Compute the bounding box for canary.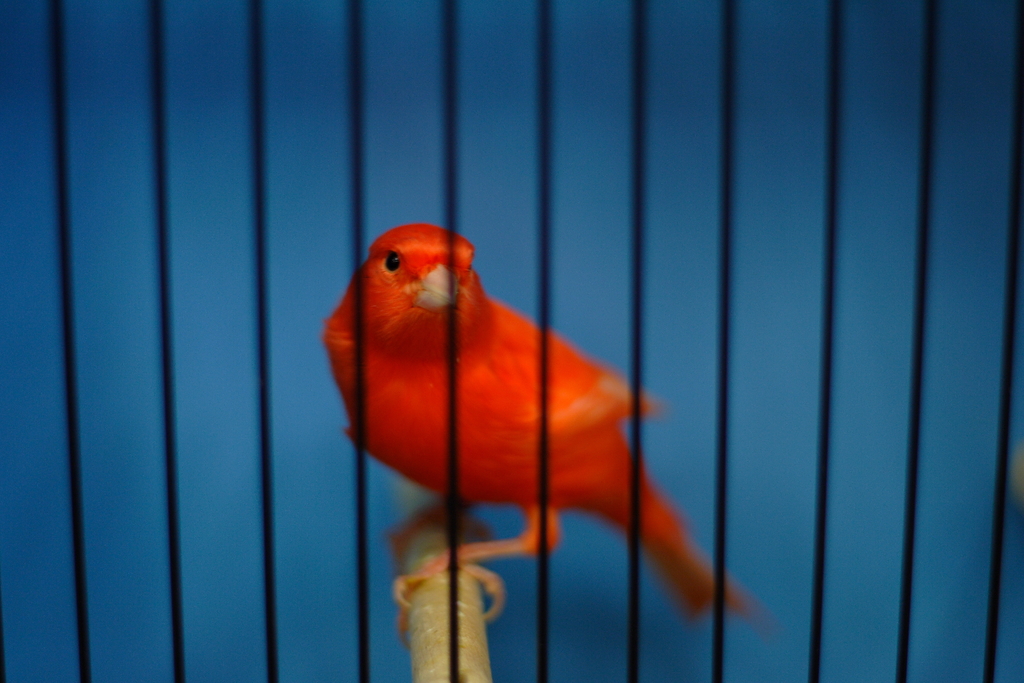
[left=322, top=222, right=755, bottom=645].
